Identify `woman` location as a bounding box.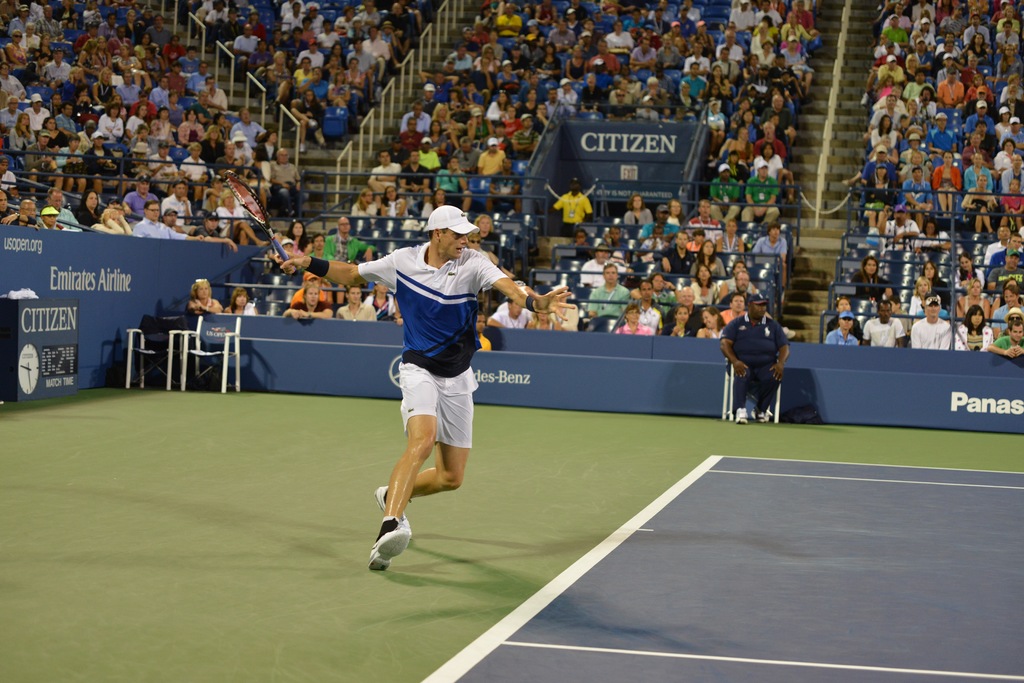
[left=523, top=307, right=562, bottom=334].
